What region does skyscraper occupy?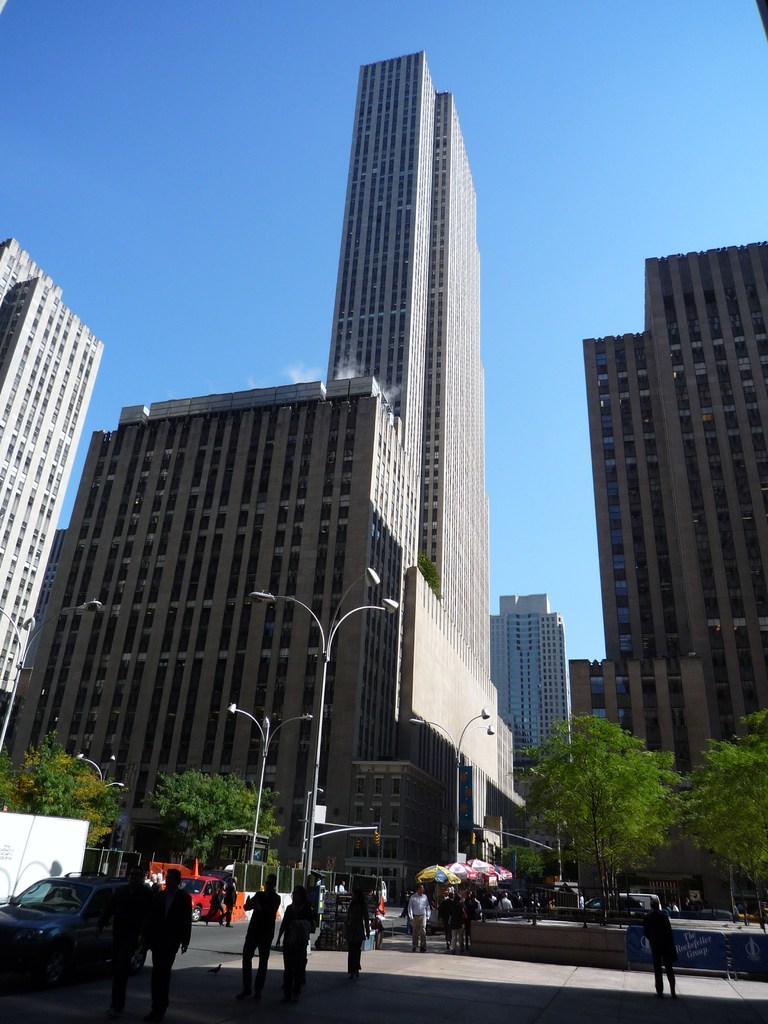
BBox(83, 60, 556, 879).
